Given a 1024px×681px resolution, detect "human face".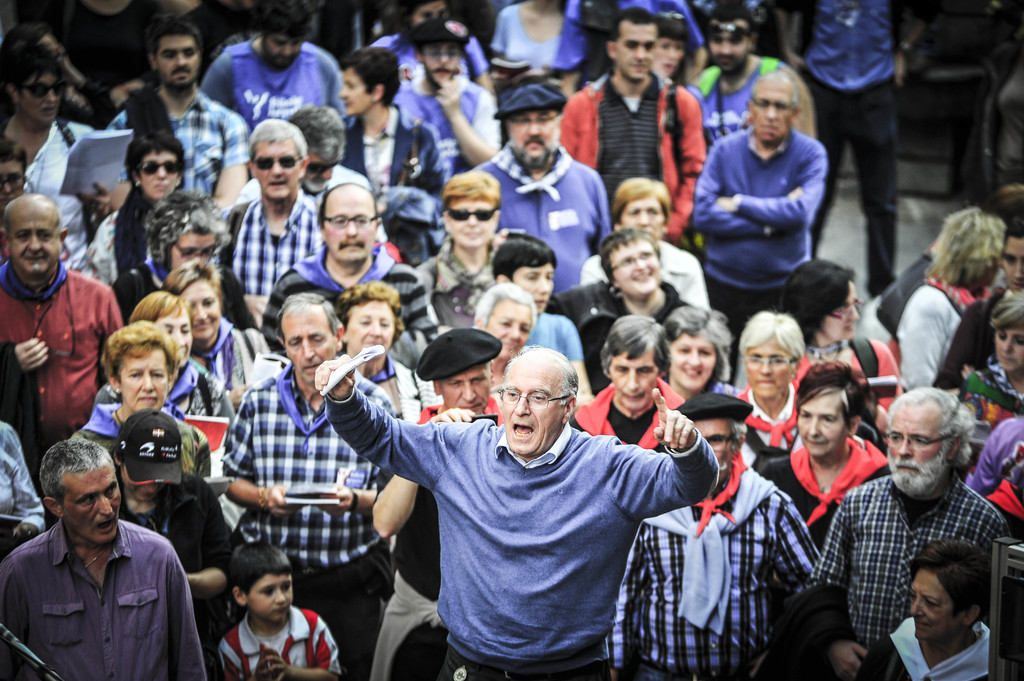
[509,109,556,161].
